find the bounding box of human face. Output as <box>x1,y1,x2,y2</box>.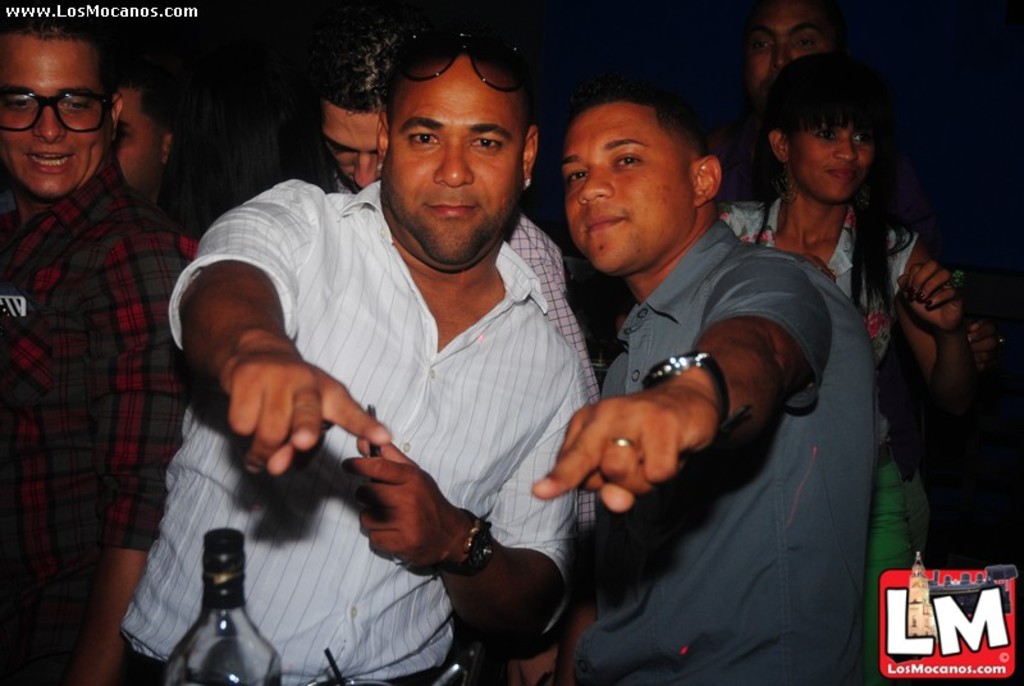
<box>380,56,525,267</box>.
